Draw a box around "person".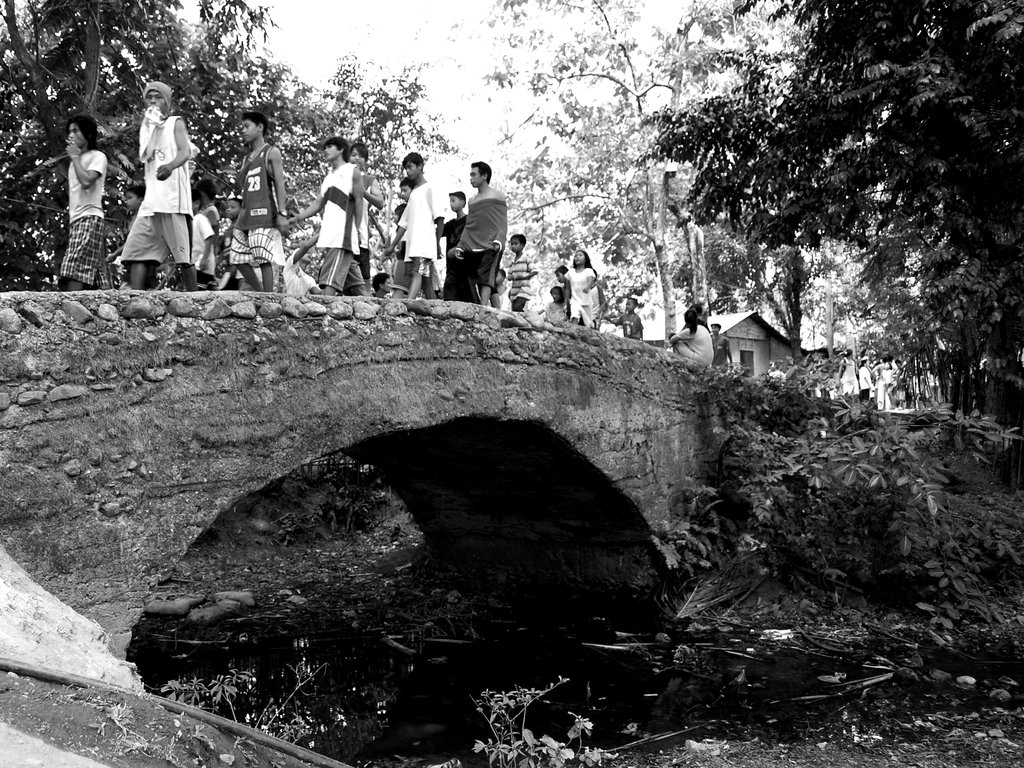
x1=451 y1=164 x2=506 y2=306.
